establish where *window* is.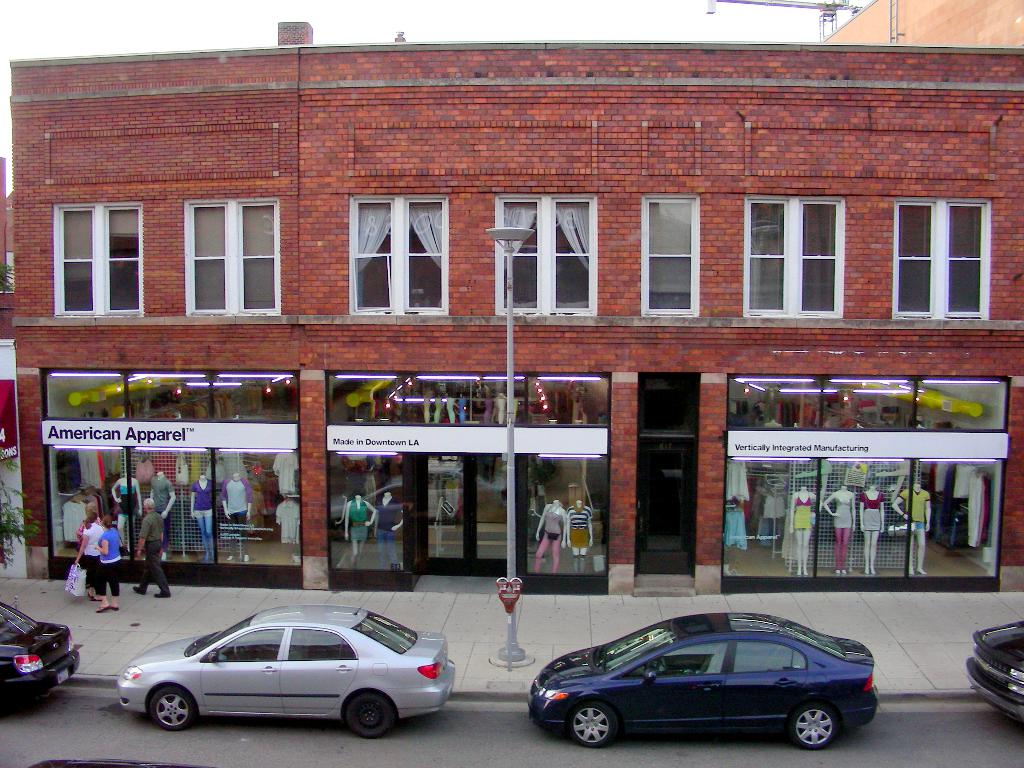
Established at 898:193:996:323.
